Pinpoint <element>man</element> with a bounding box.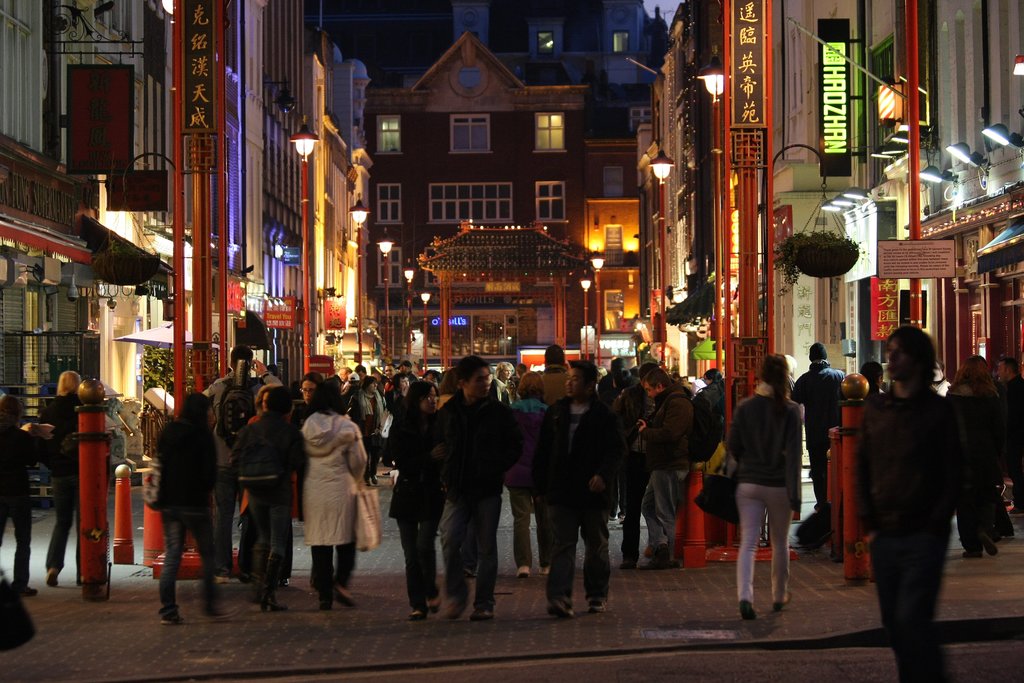
box(426, 354, 524, 616).
